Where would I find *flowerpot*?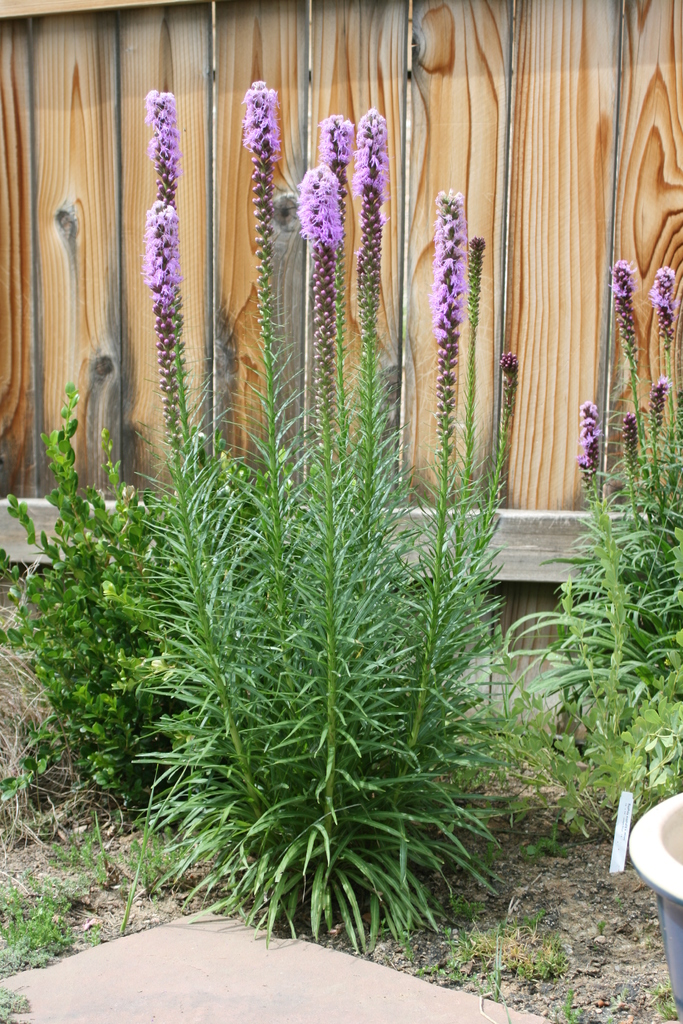
At (x1=621, y1=784, x2=682, y2=1015).
